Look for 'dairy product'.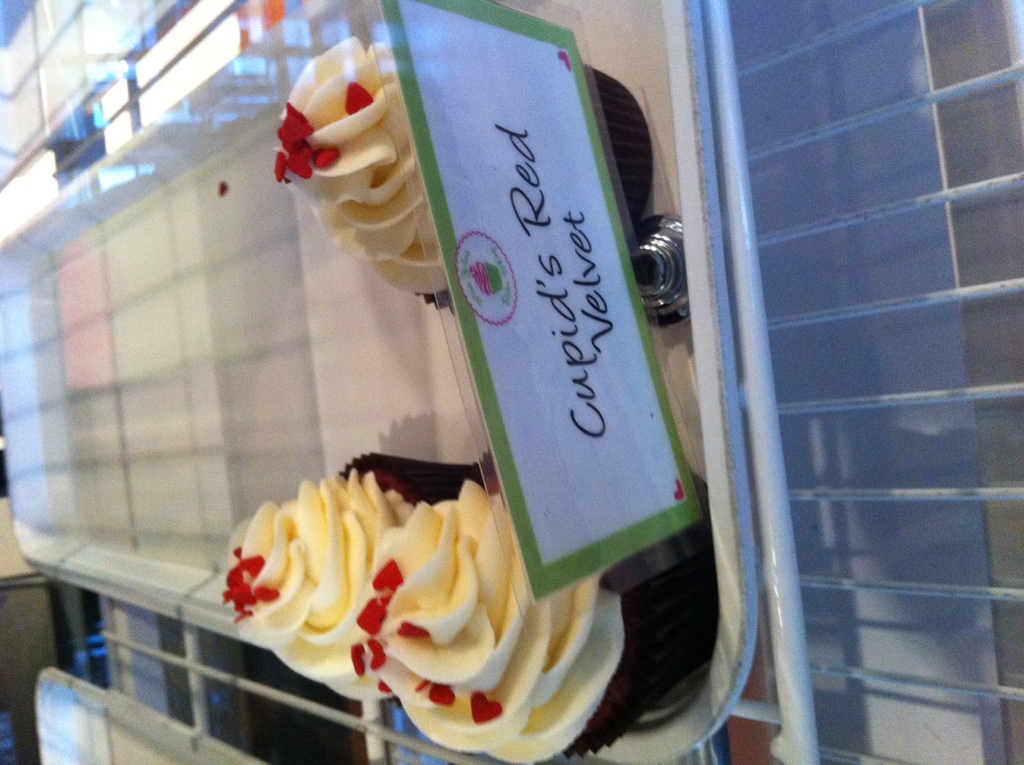
Found: (360, 469, 626, 763).
